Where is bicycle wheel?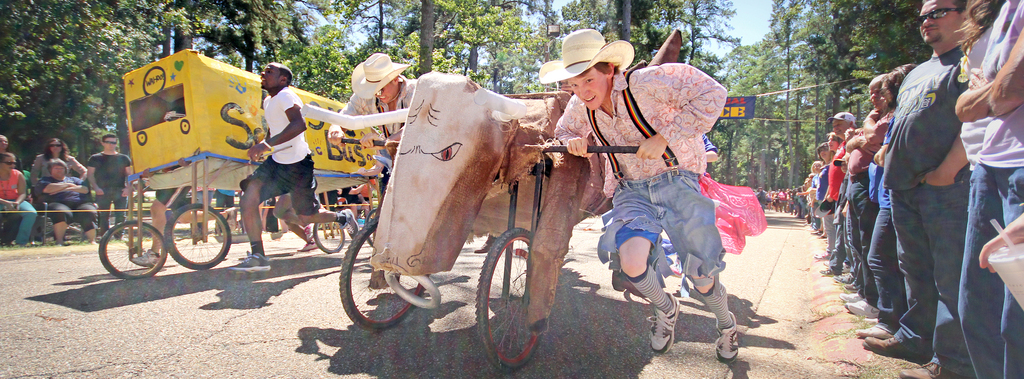
[163,201,230,268].
